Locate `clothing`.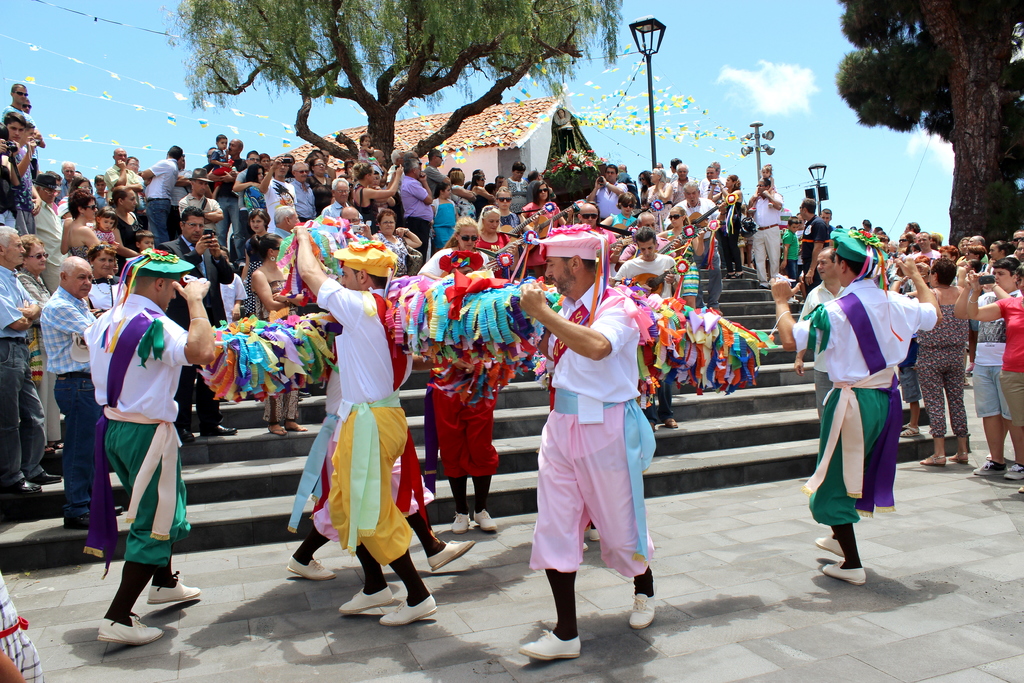
Bounding box: x1=28, y1=195, x2=68, y2=449.
